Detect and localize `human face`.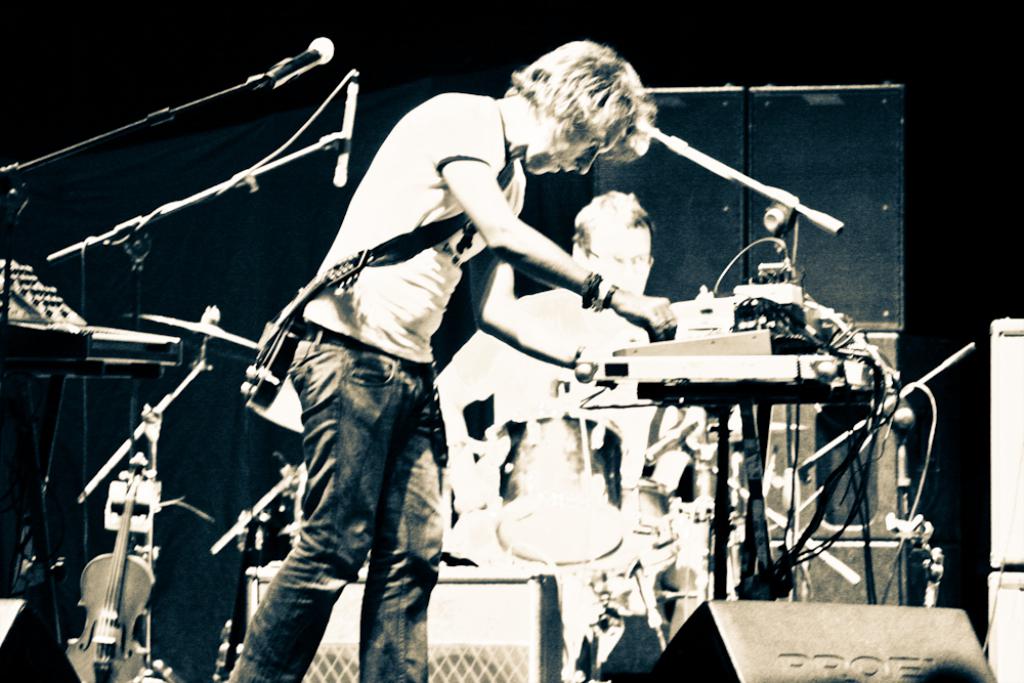
Localized at (524, 123, 614, 172).
